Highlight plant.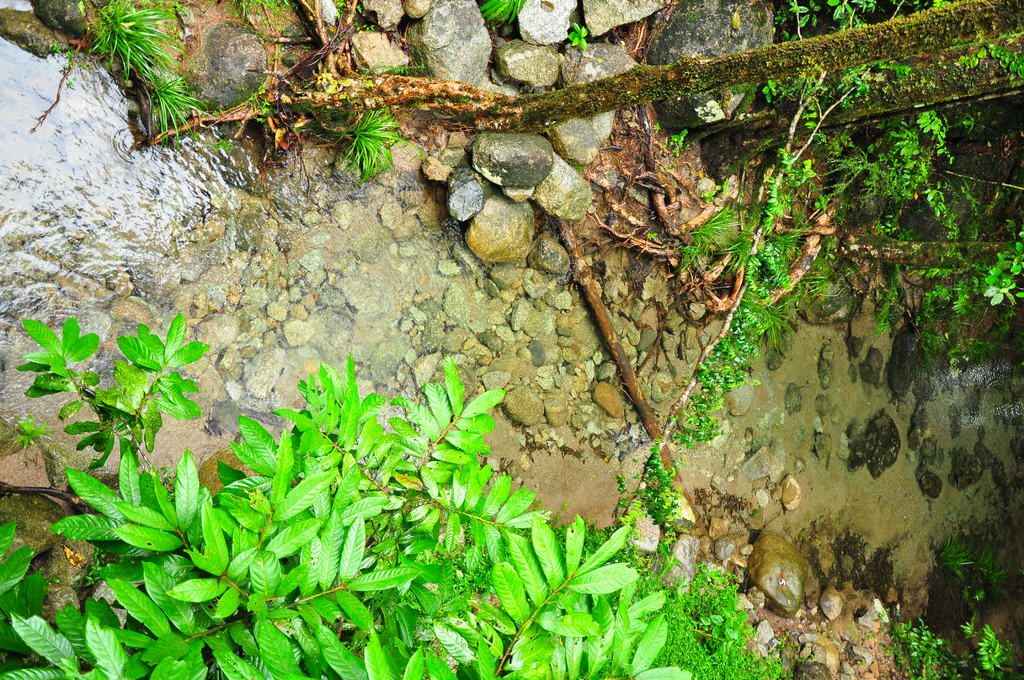
Highlighted region: 629 449 674 529.
